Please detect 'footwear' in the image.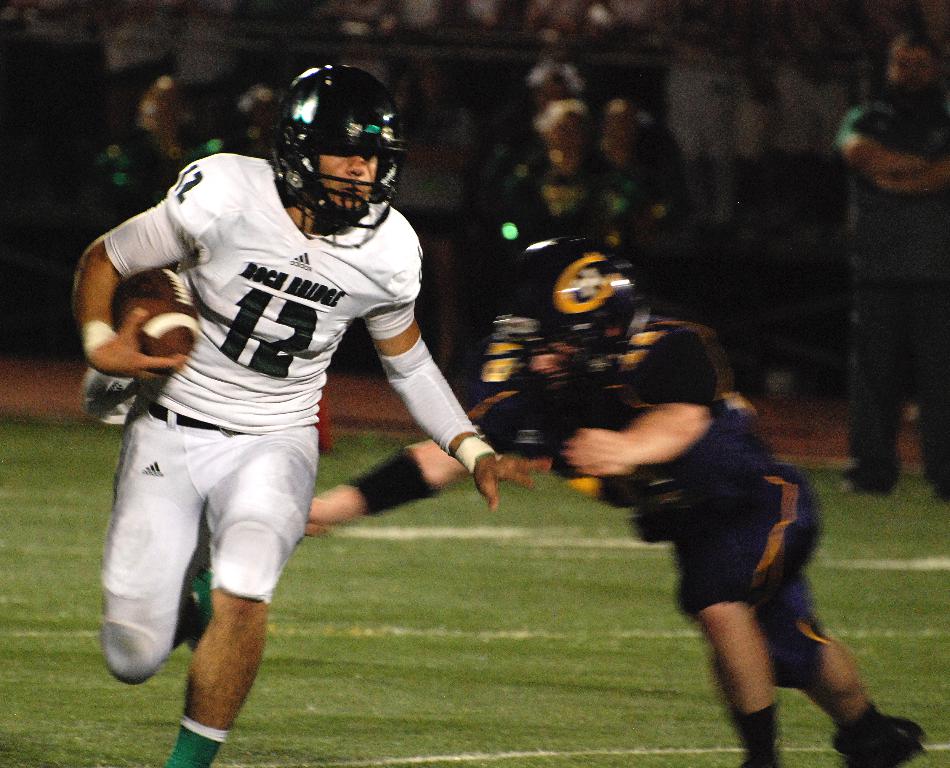
<bbox>834, 700, 926, 767</bbox>.
